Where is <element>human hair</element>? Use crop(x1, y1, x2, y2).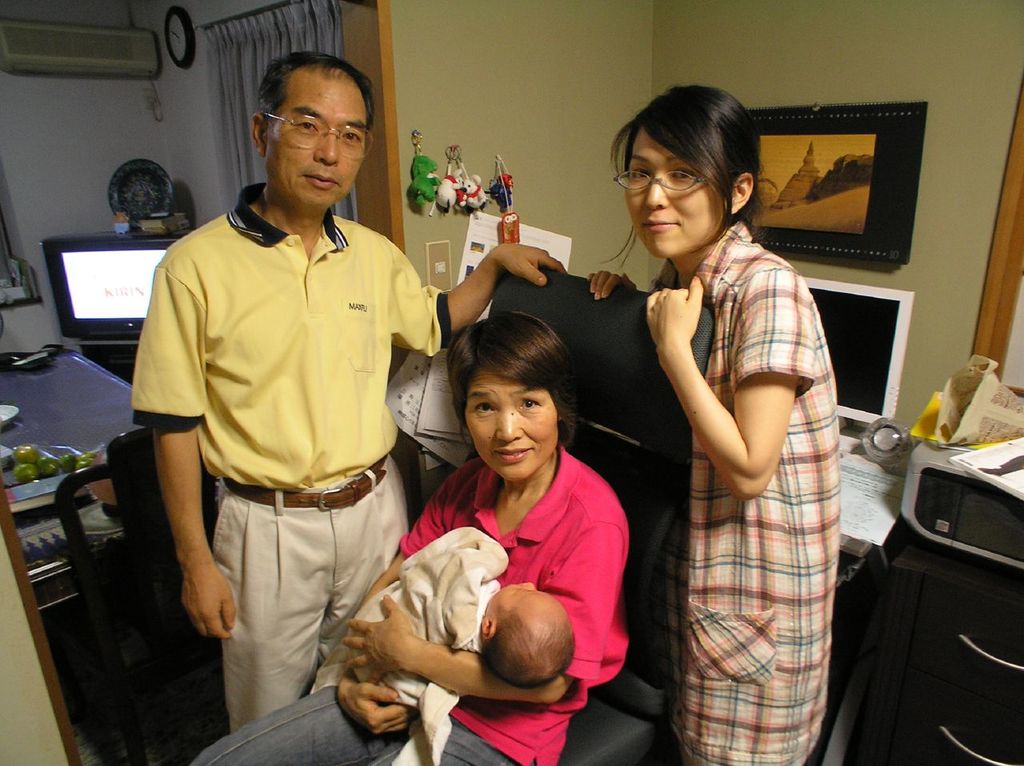
crop(449, 311, 586, 461).
